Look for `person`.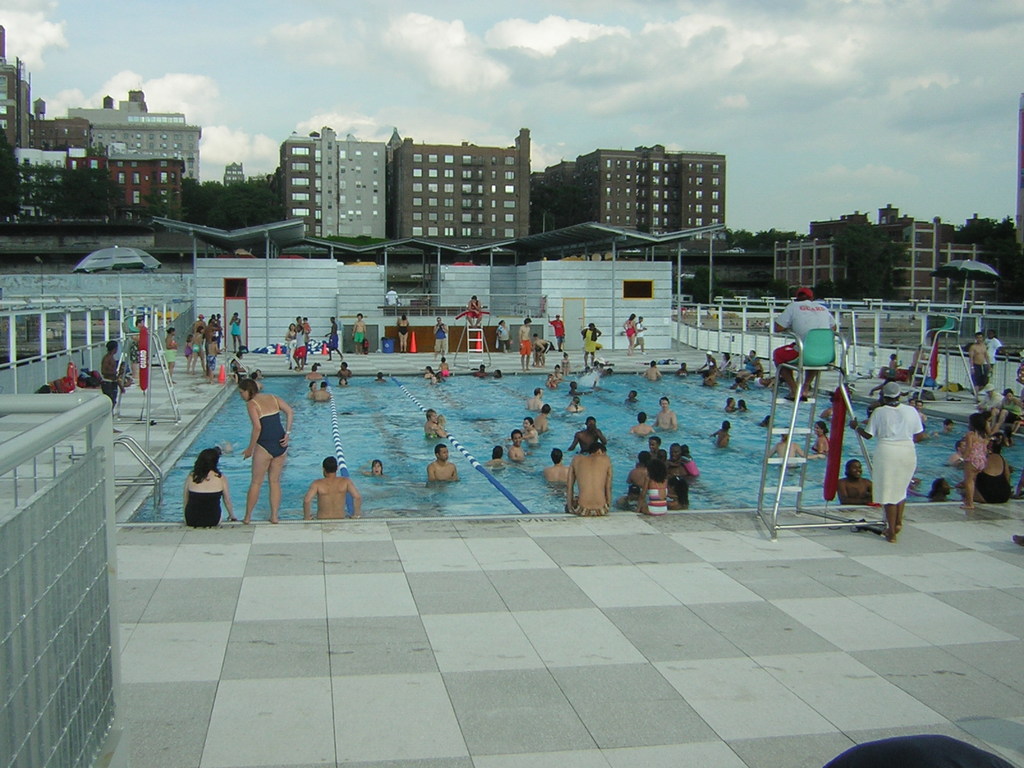
Found: bbox(641, 356, 661, 382).
